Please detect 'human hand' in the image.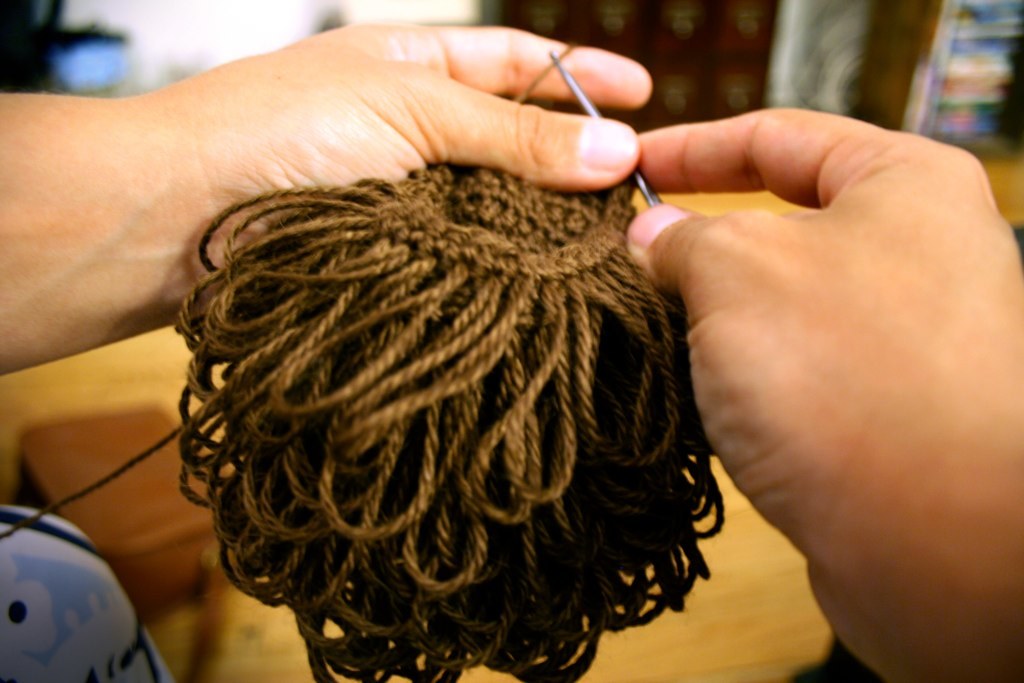
Rect(162, 17, 654, 315).
